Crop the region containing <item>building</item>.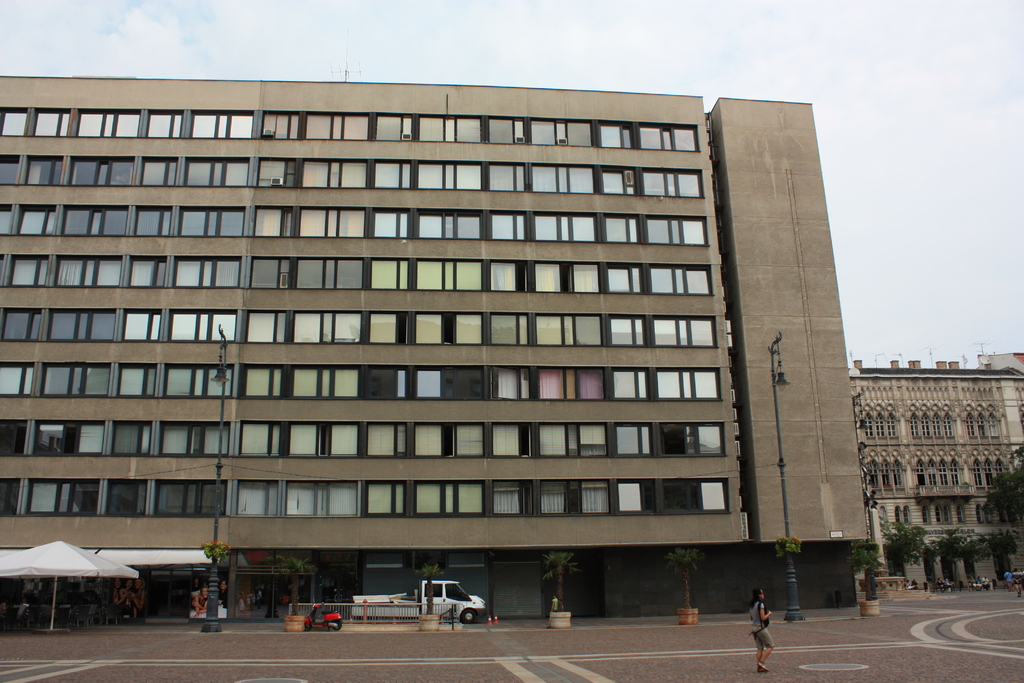
Crop region: {"left": 847, "top": 352, "right": 1023, "bottom": 583}.
